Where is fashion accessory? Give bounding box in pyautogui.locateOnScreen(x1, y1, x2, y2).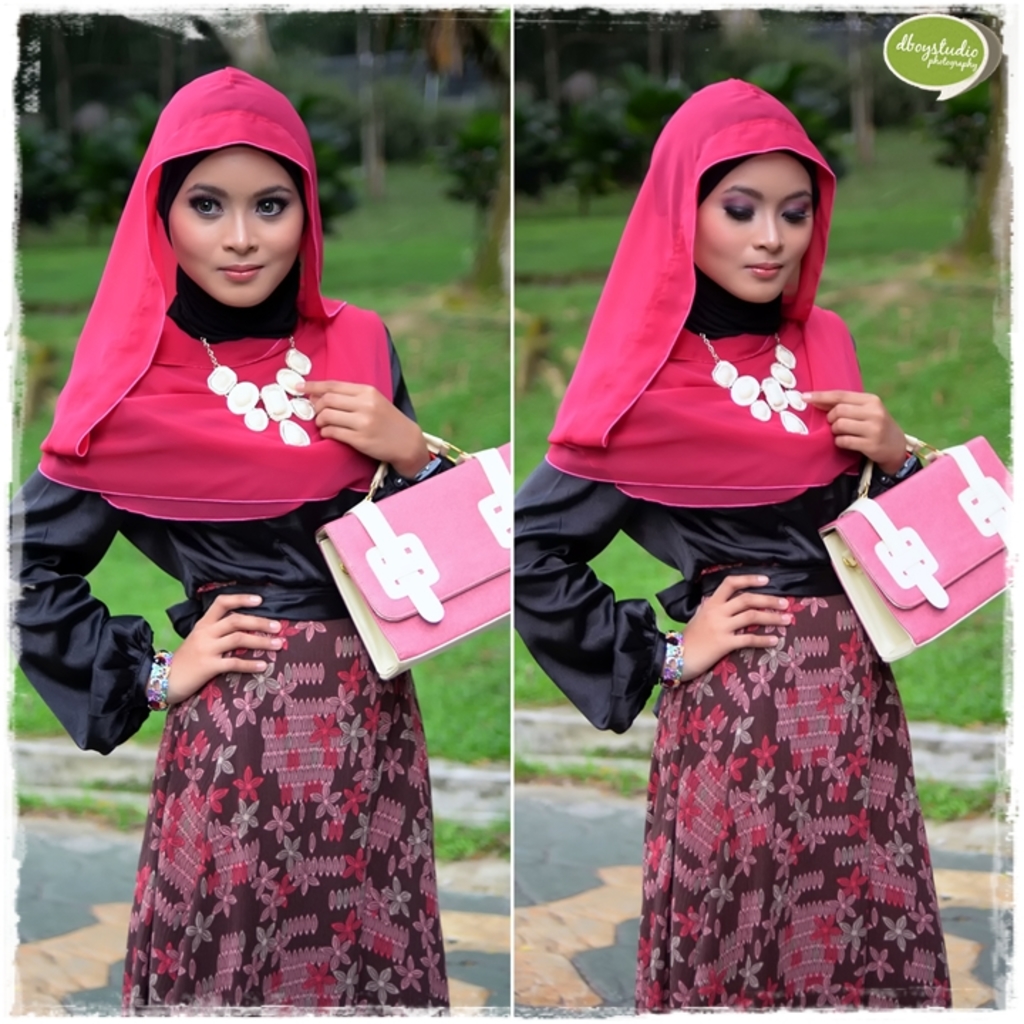
pyautogui.locateOnScreen(656, 627, 687, 690).
